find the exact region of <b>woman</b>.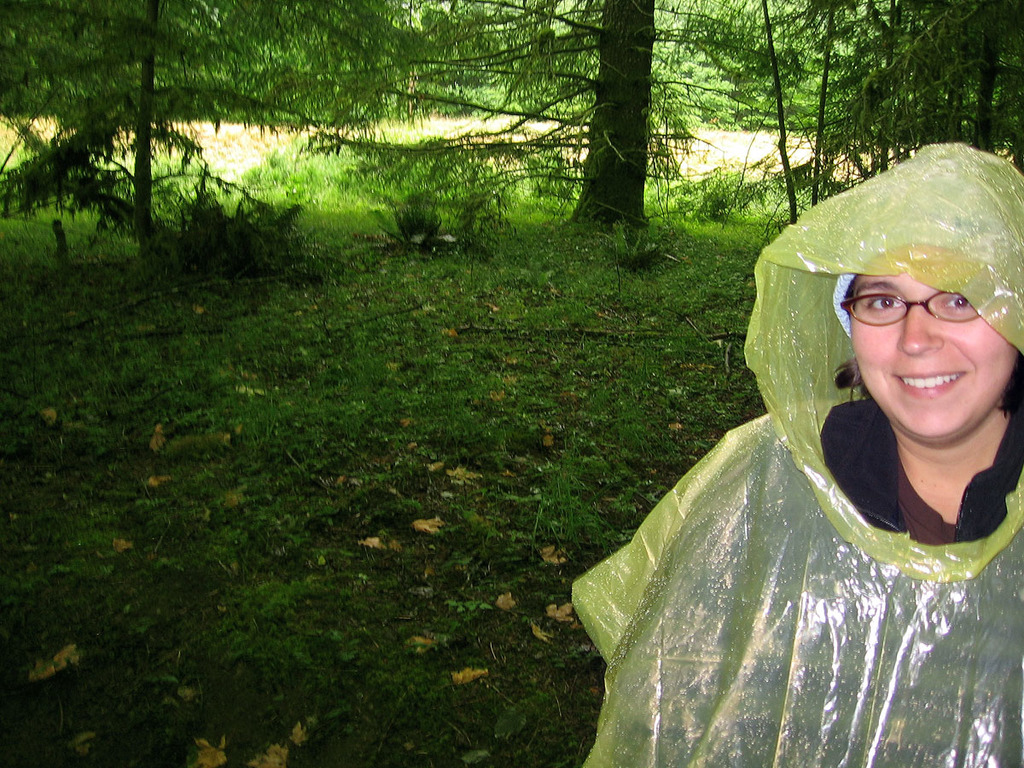
Exact region: bbox=(573, 148, 1023, 767).
